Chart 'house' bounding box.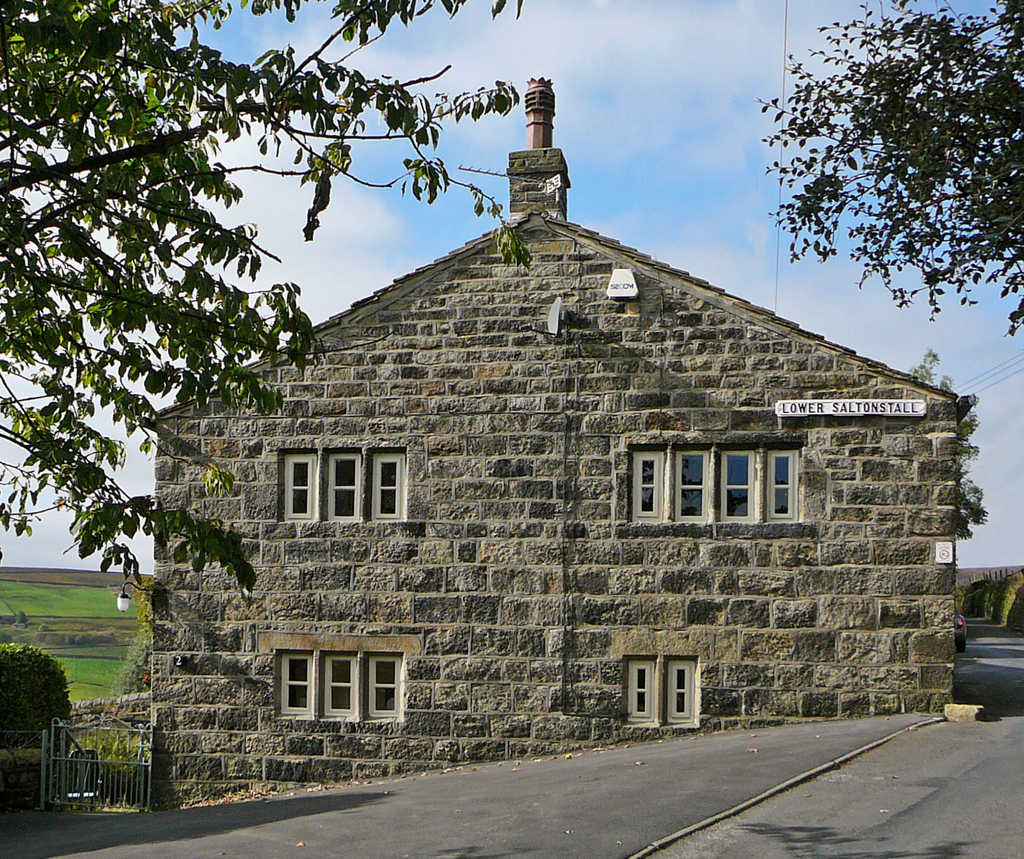
Charted: crop(148, 68, 979, 808).
